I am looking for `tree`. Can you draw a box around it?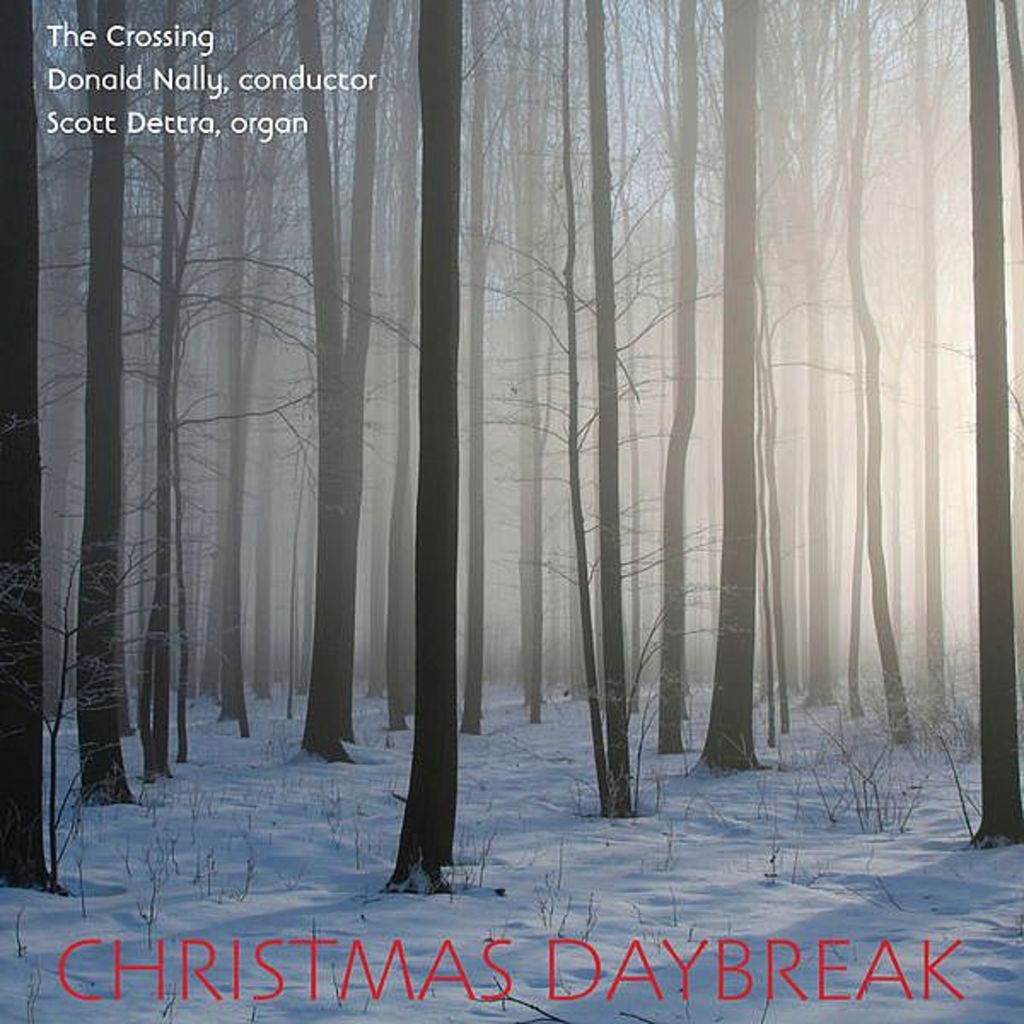
Sure, the bounding box is locate(584, 0, 638, 816).
